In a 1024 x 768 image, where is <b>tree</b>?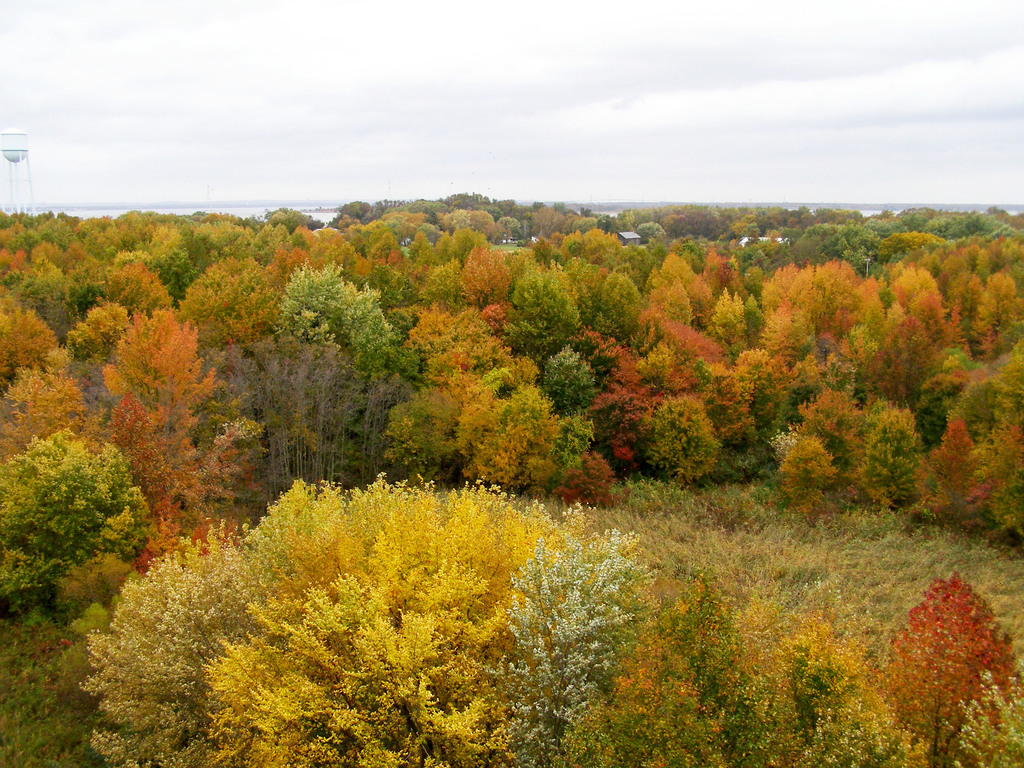
{"left": 644, "top": 403, "right": 703, "bottom": 484}.
